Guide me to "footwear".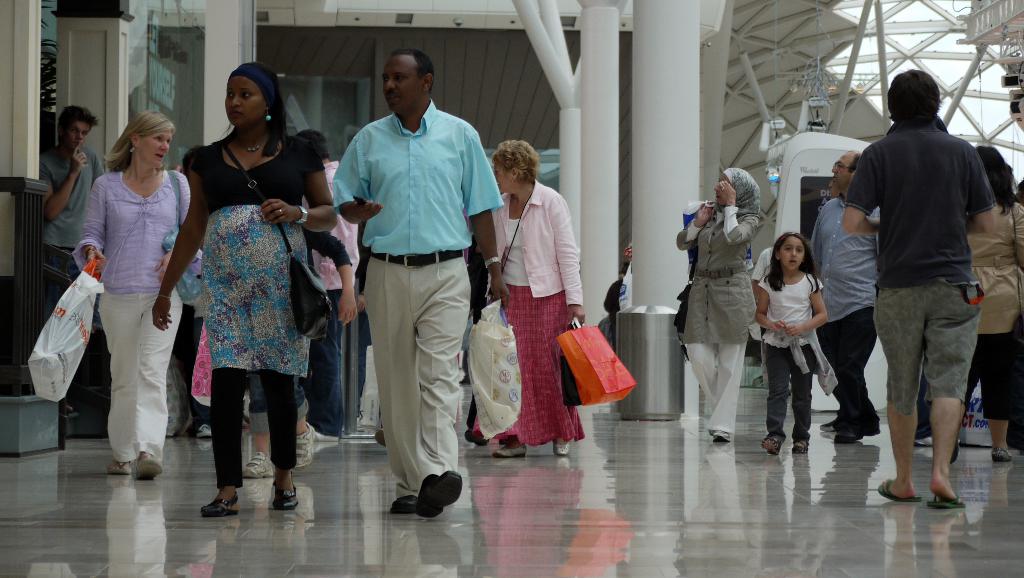
Guidance: rect(403, 472, 460, 528).
